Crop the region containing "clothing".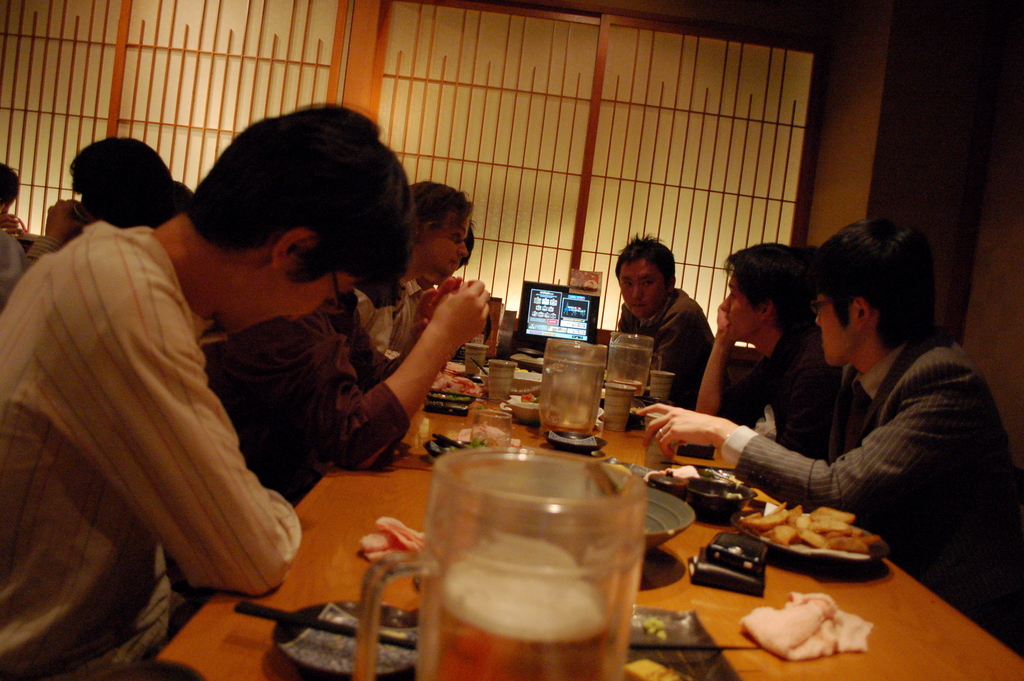
Crop region: detection(0, 226, 307, 680).
